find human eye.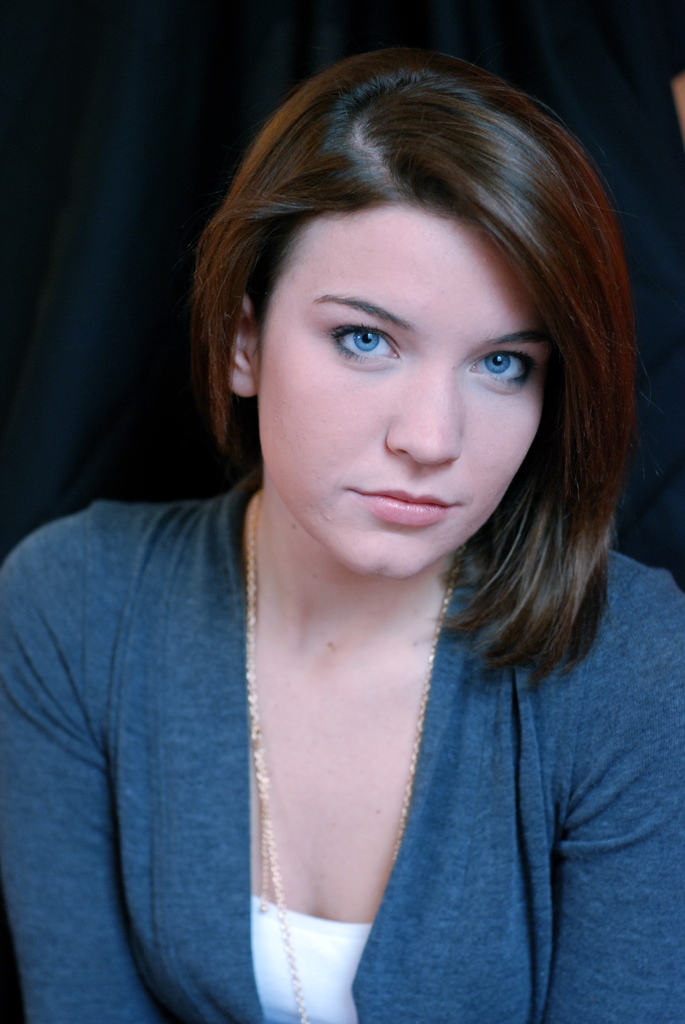
box=[464, 345, 538, 387].
